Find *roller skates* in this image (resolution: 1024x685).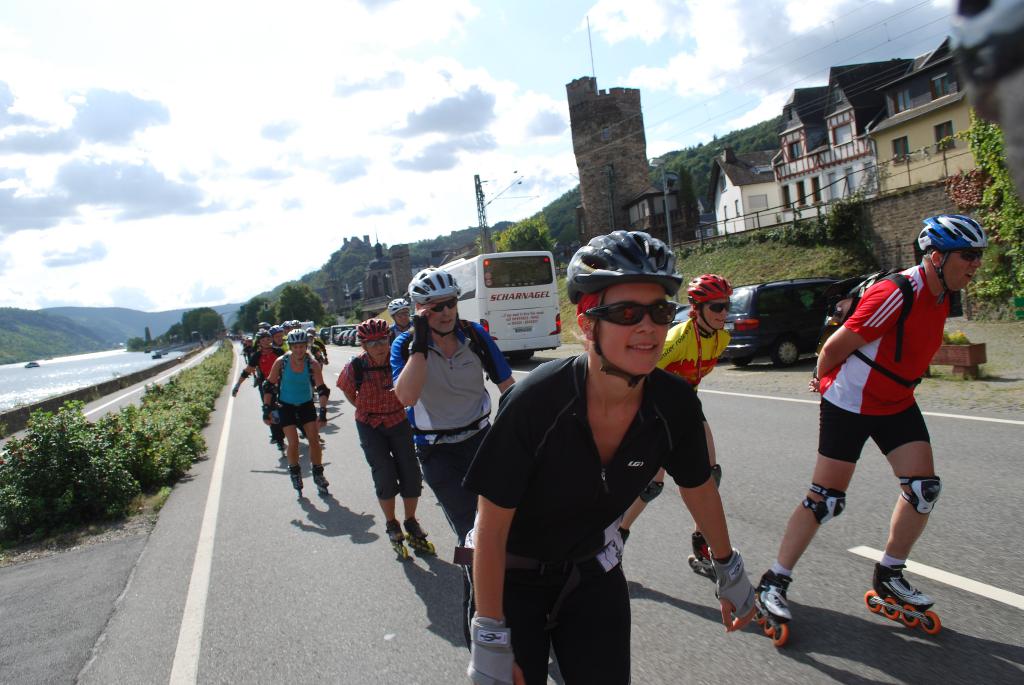
861/561/939/640.
